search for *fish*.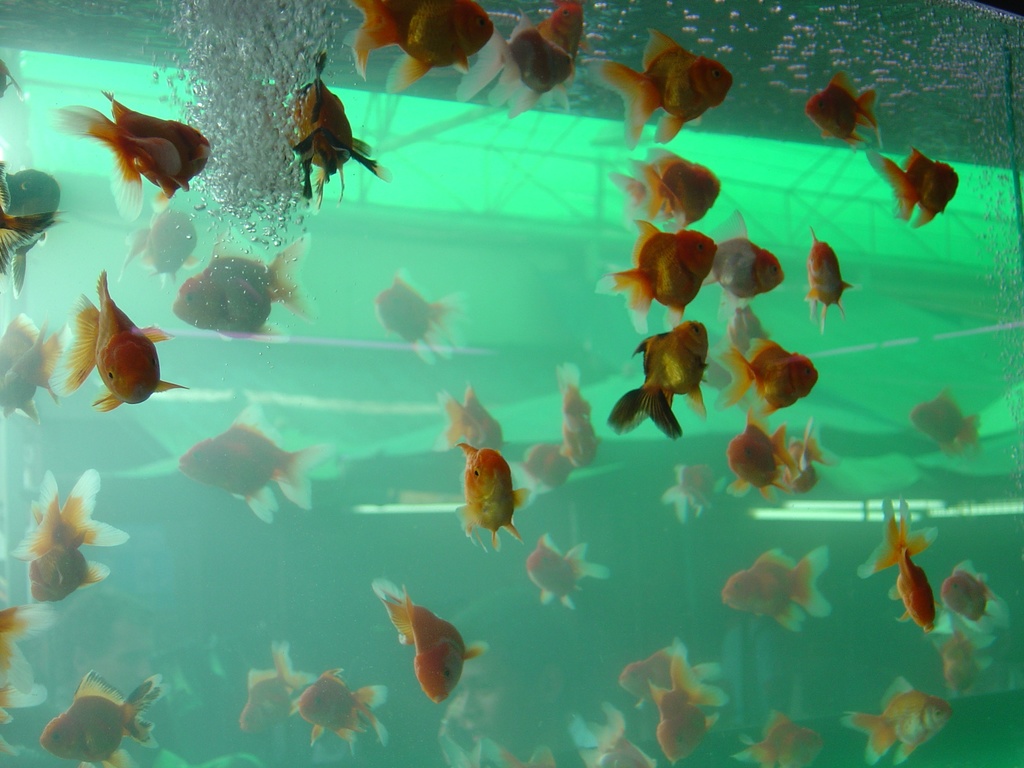
Found at 241,643,314,723.
